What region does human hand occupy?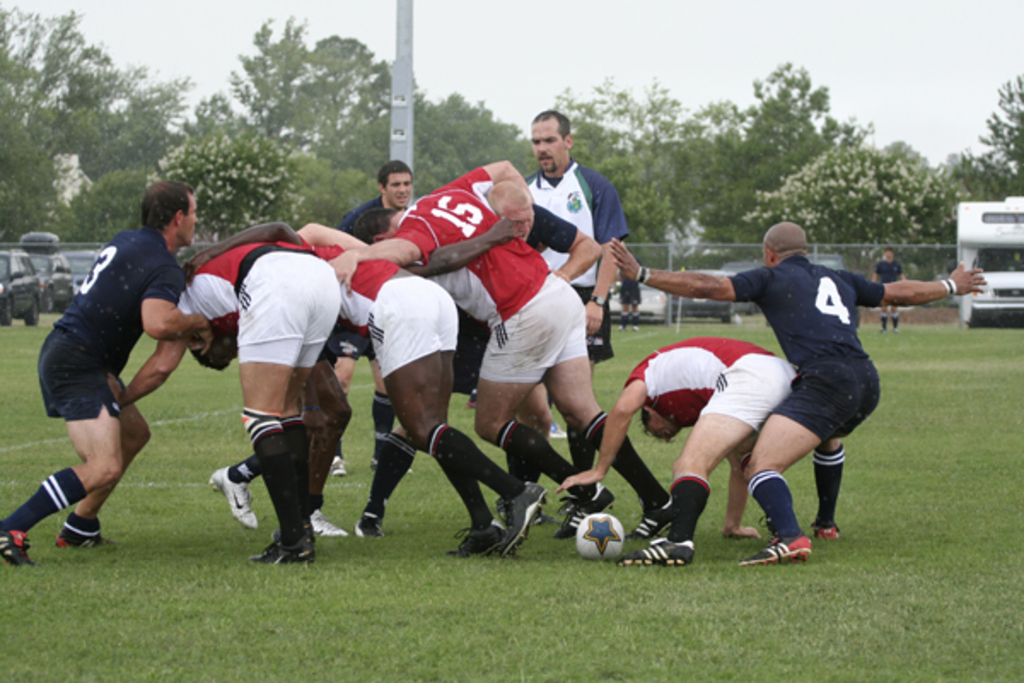
585 299 606 338.
